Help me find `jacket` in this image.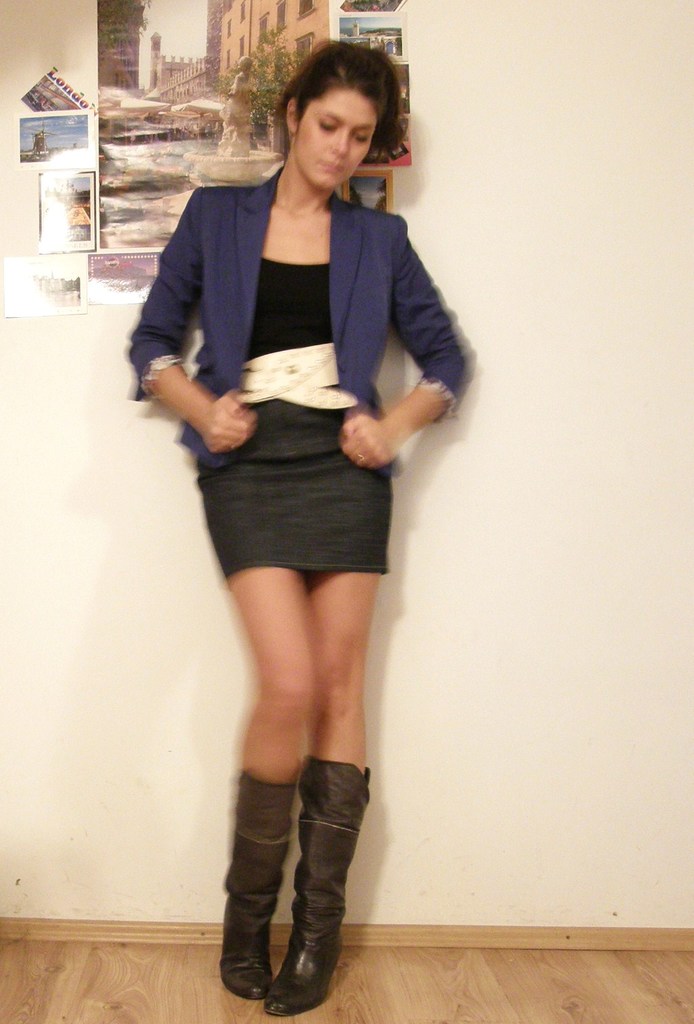
Found it: [119, 194, 458, 548].
